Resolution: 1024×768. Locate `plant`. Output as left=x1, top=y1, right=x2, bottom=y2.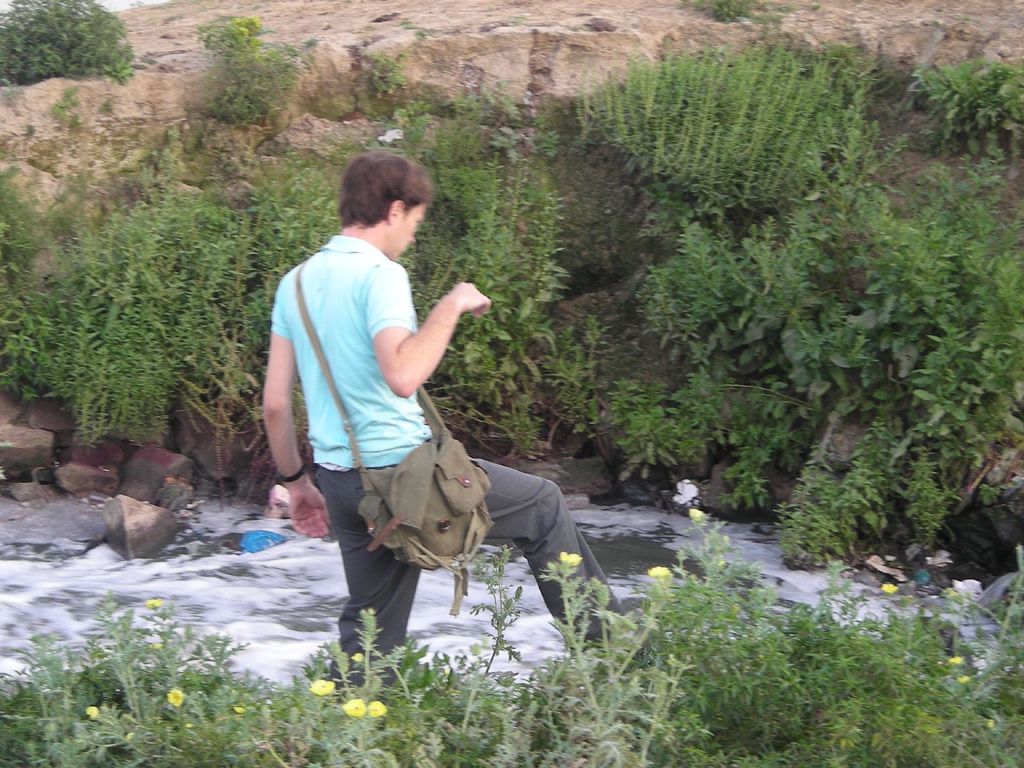
left=188, top=13, right=298, bottom=129.
